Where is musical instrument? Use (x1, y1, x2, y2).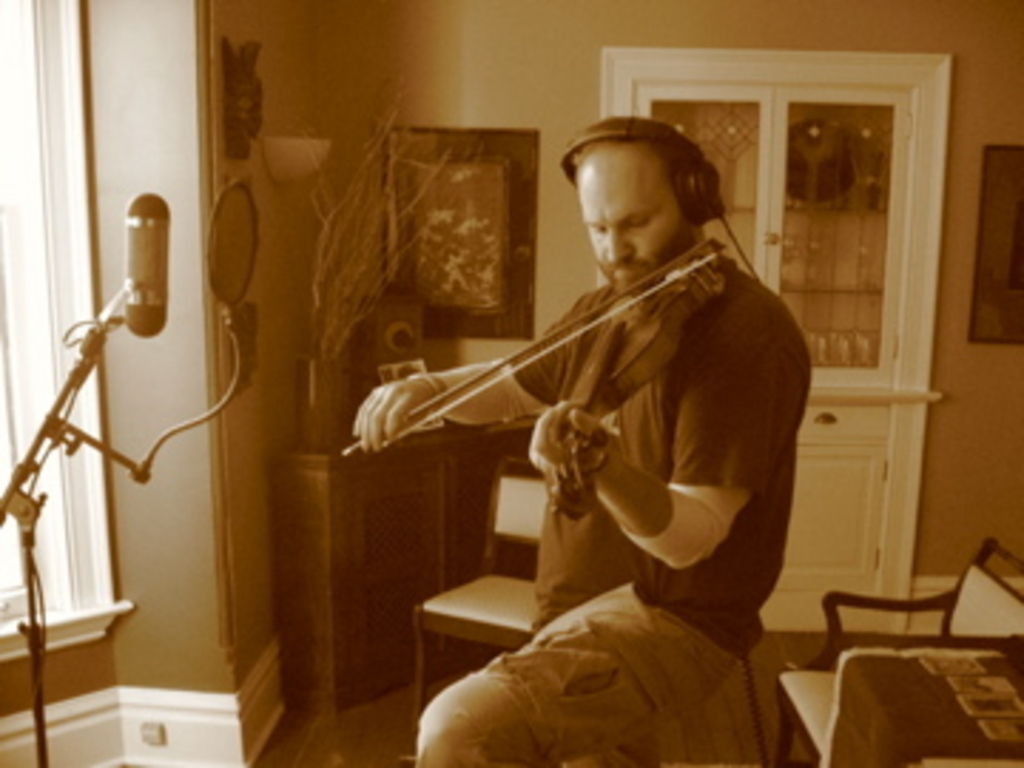
(375, 182, 788, 575).
